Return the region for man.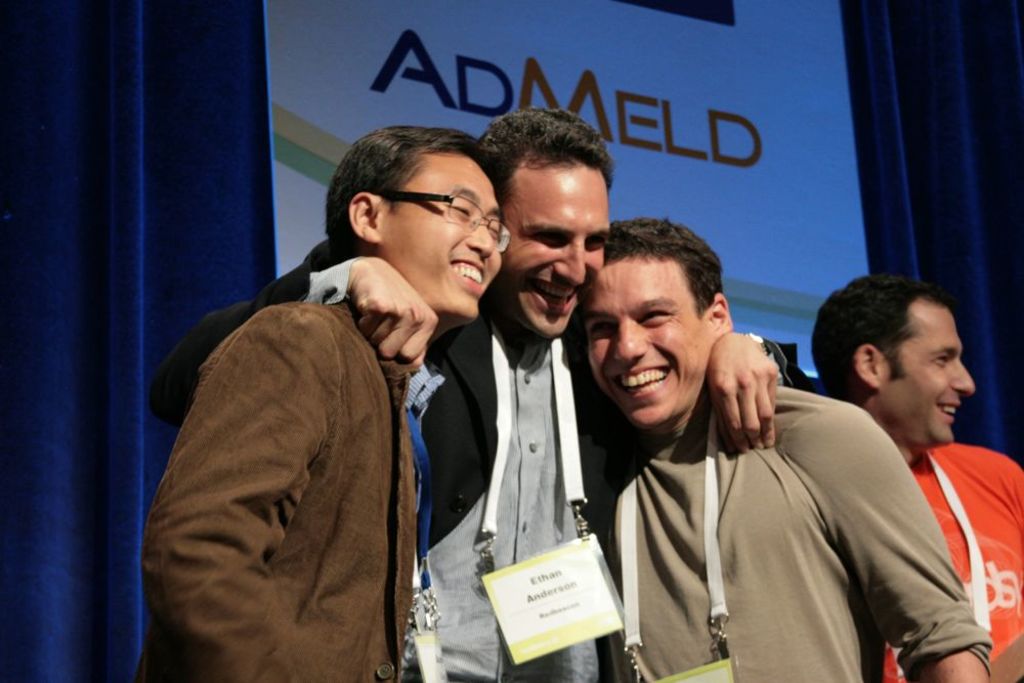
{"left": 140, "top": 122, "right": 509, "bottom": 682}.
